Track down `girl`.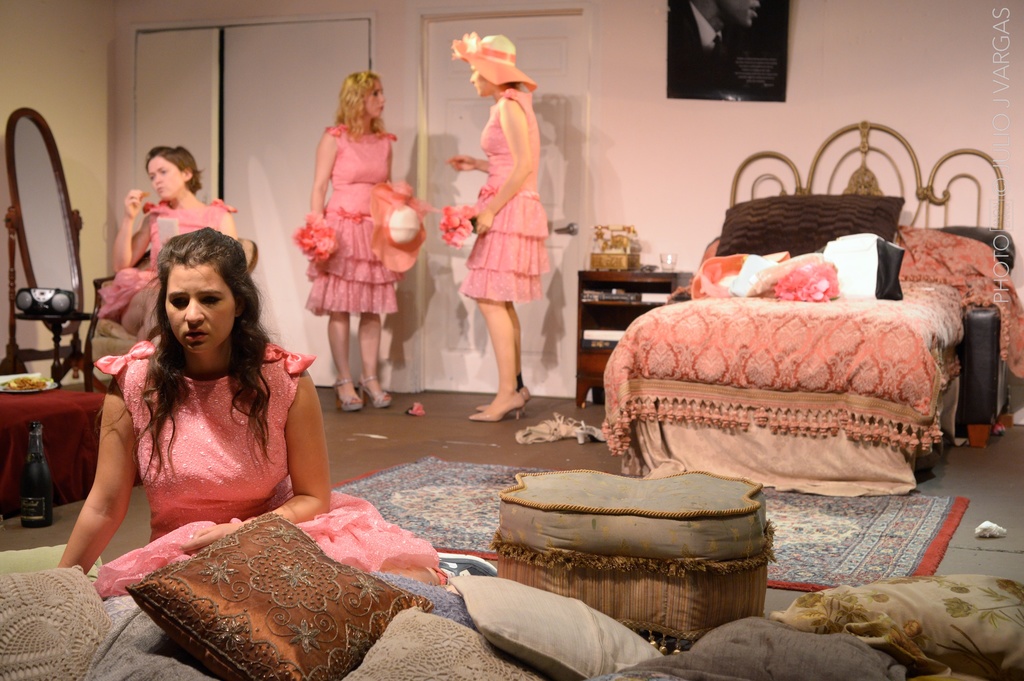
Tracked to Rect(50, 225, 496, 597).
